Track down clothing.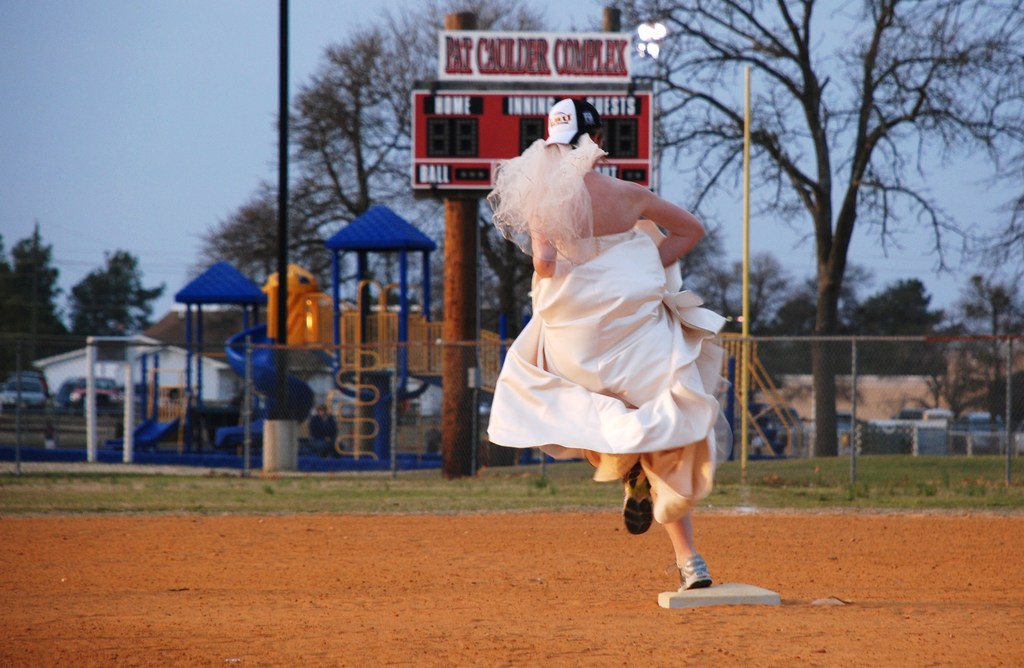
Tracked to pyautogui.locateOnScreen(311, 411, 334, 448).
